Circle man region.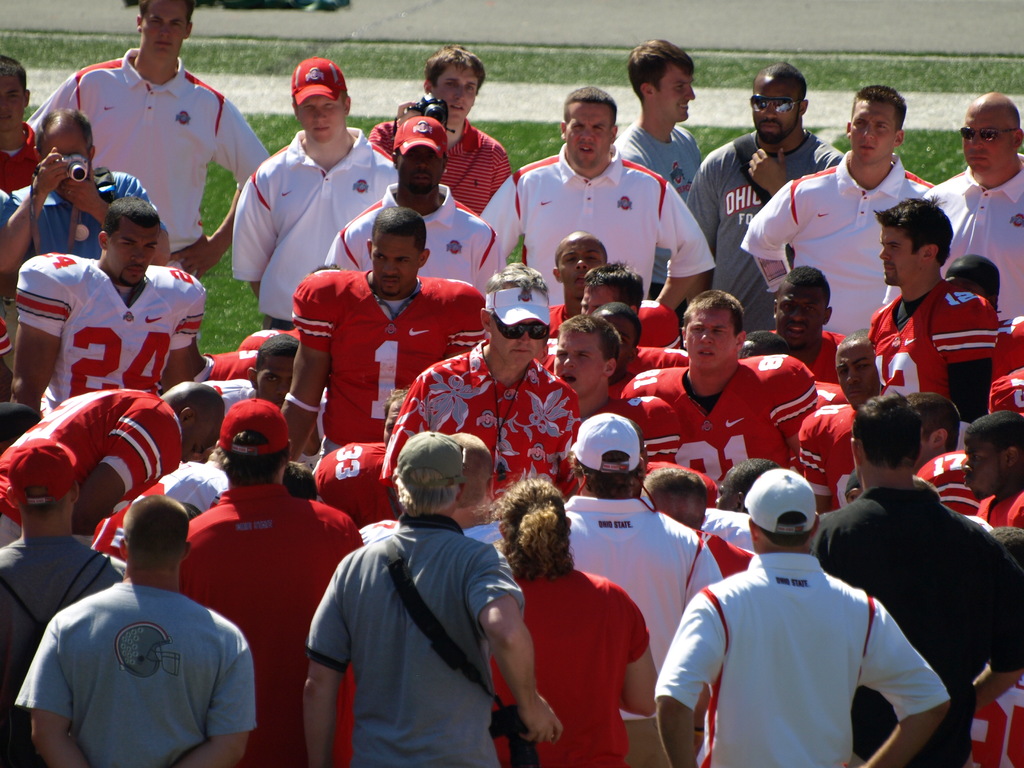
Region: <box>477,85,718,312</box>.
